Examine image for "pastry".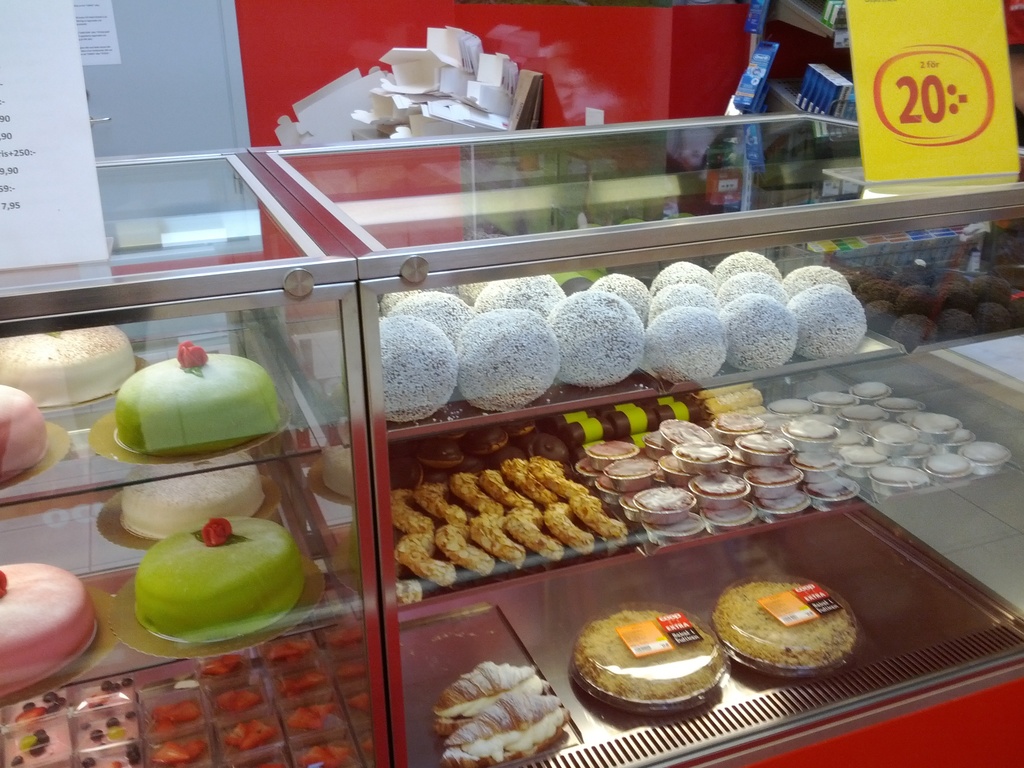
Examination result: rect(433, 657, 529, 735).
